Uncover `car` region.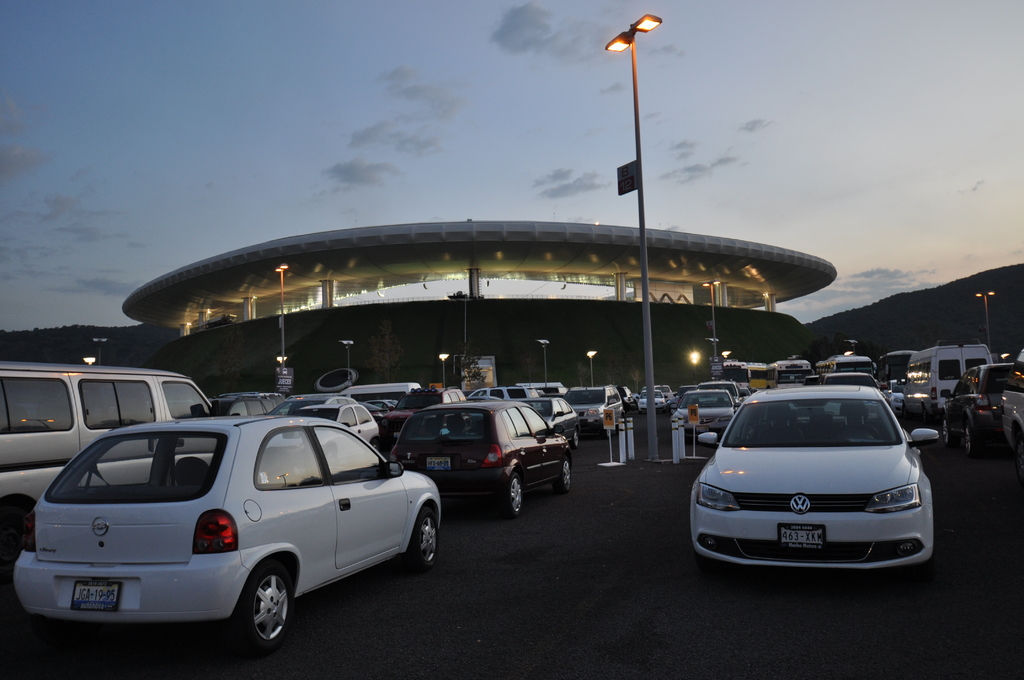
Uncovered: box(676, 376, 957, 570).
